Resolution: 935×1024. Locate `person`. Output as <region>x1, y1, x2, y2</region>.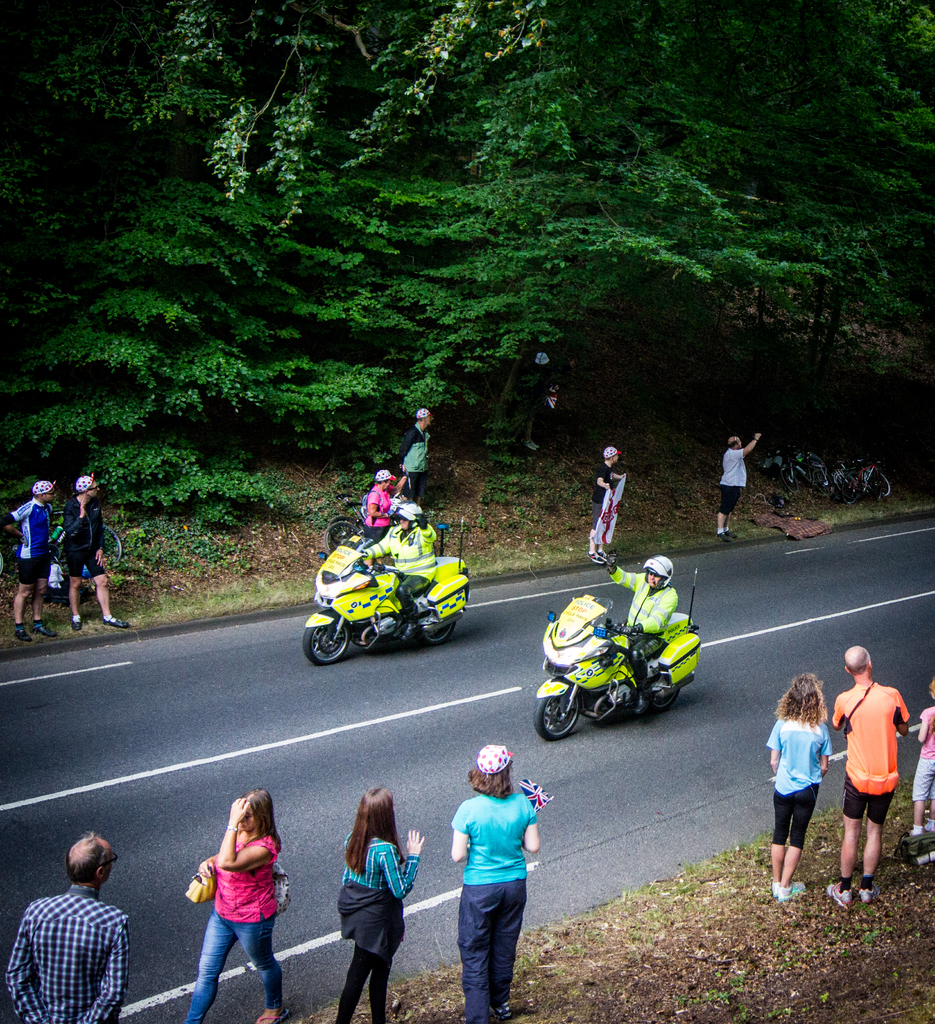
<region>829, 645, 915, 909</region>.
